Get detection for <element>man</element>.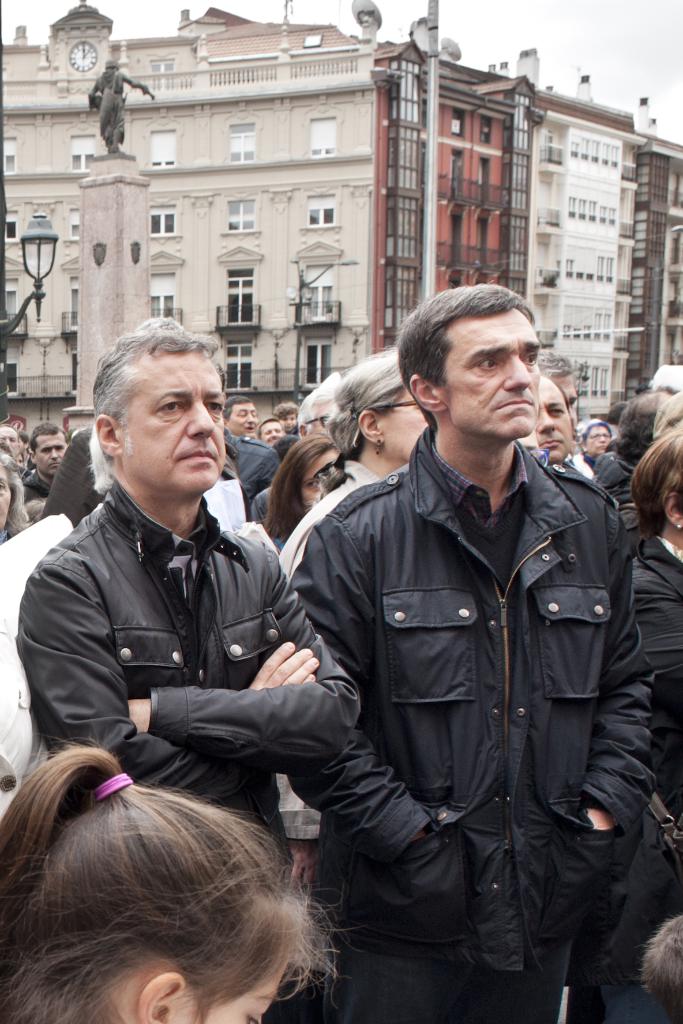
Detection: x1=15, y1=310, x2=363, y2=896.
